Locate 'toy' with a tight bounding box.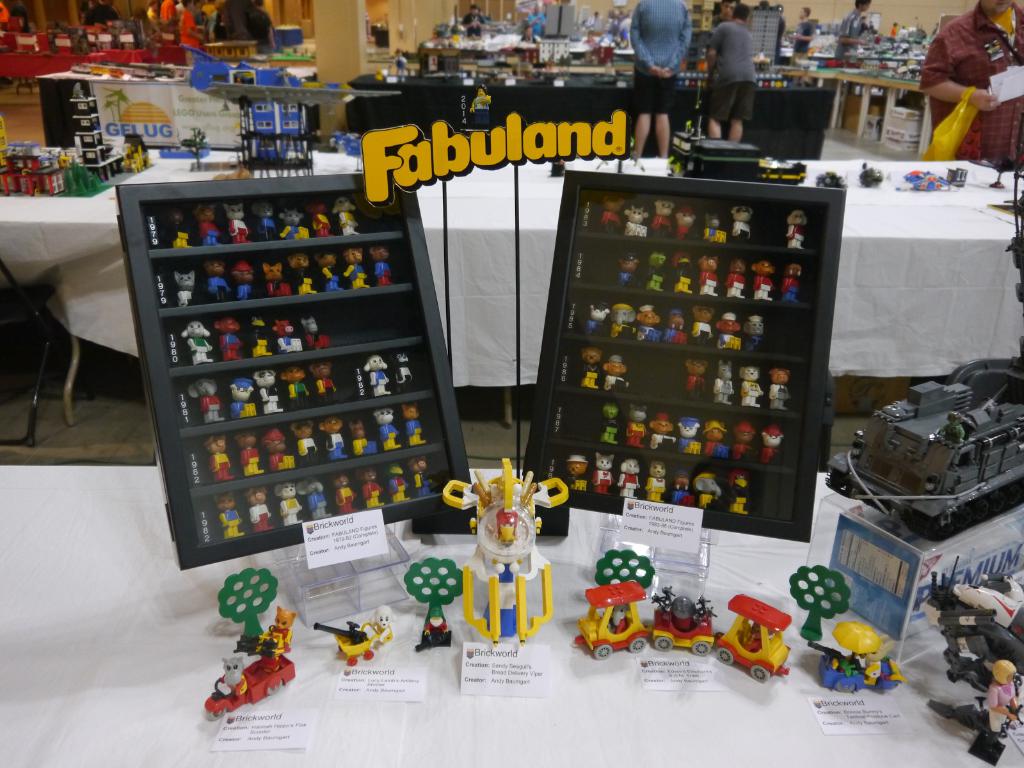
(591, 452, 615, 495).
